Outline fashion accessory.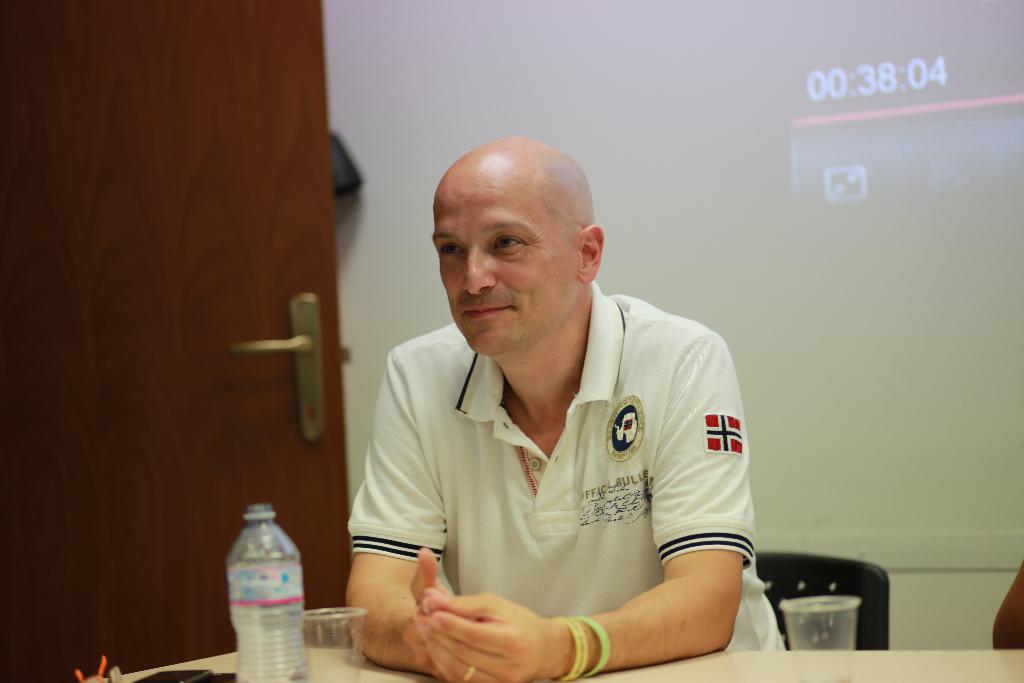
Outline: 584/622/612/682.
